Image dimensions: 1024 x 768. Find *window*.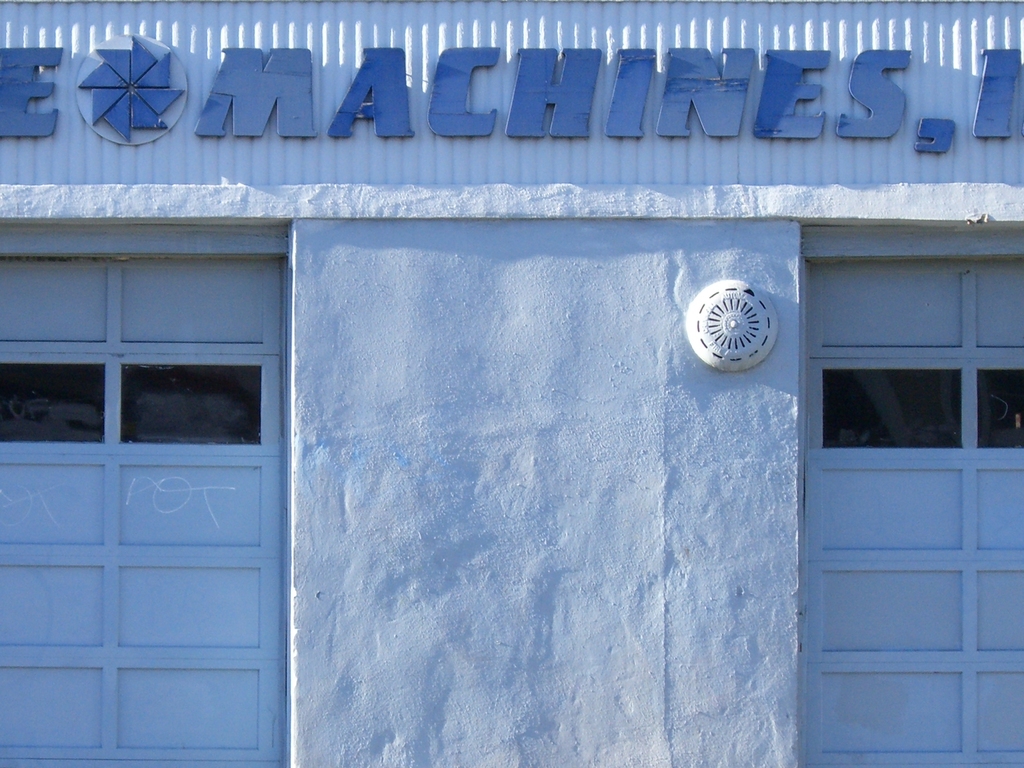
[x1=131, y1=353, x2=273, y2=449].
